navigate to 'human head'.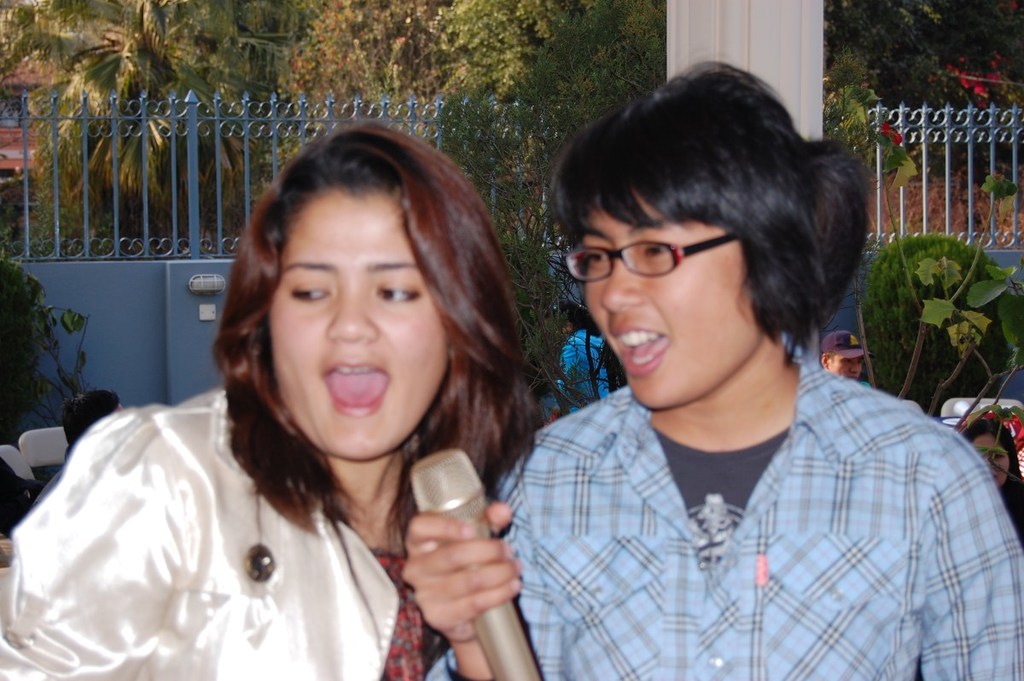
Navigation target: rect(821, 329, 866, 380).
